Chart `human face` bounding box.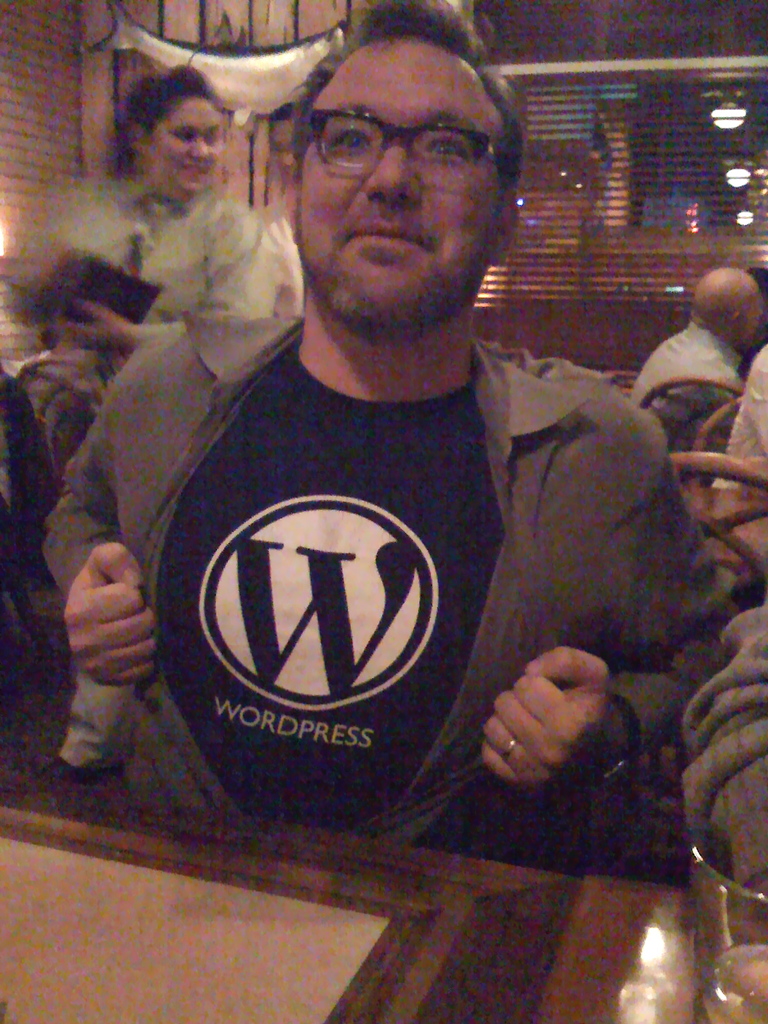
Charted: x1=143, y1=93, x2=226, y2=193.
